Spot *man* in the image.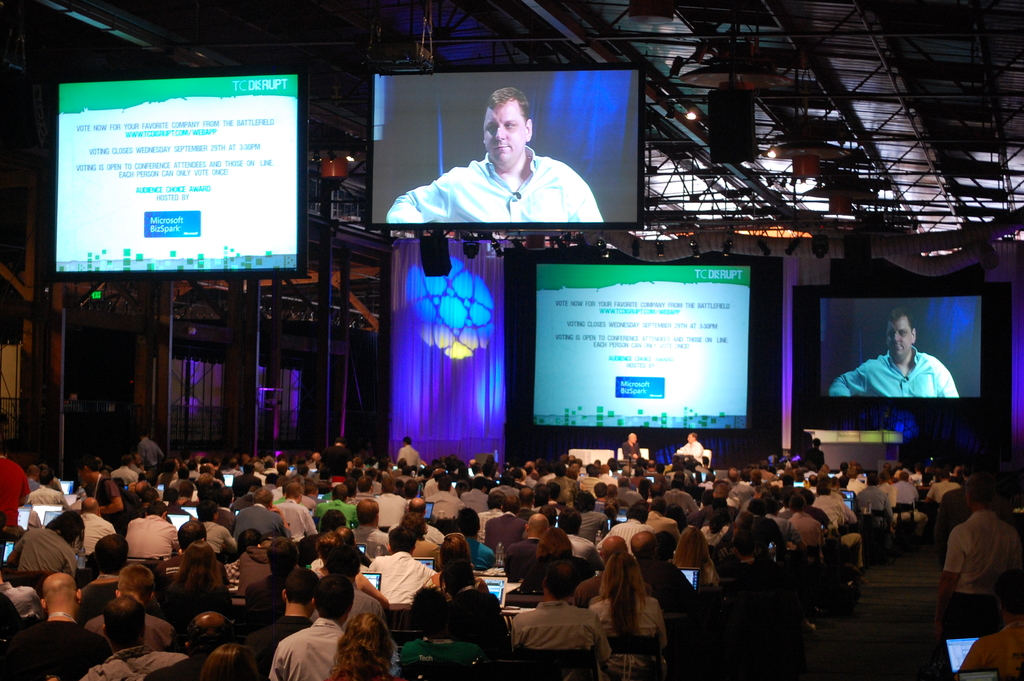
*man* found at 471/461/483/488.
